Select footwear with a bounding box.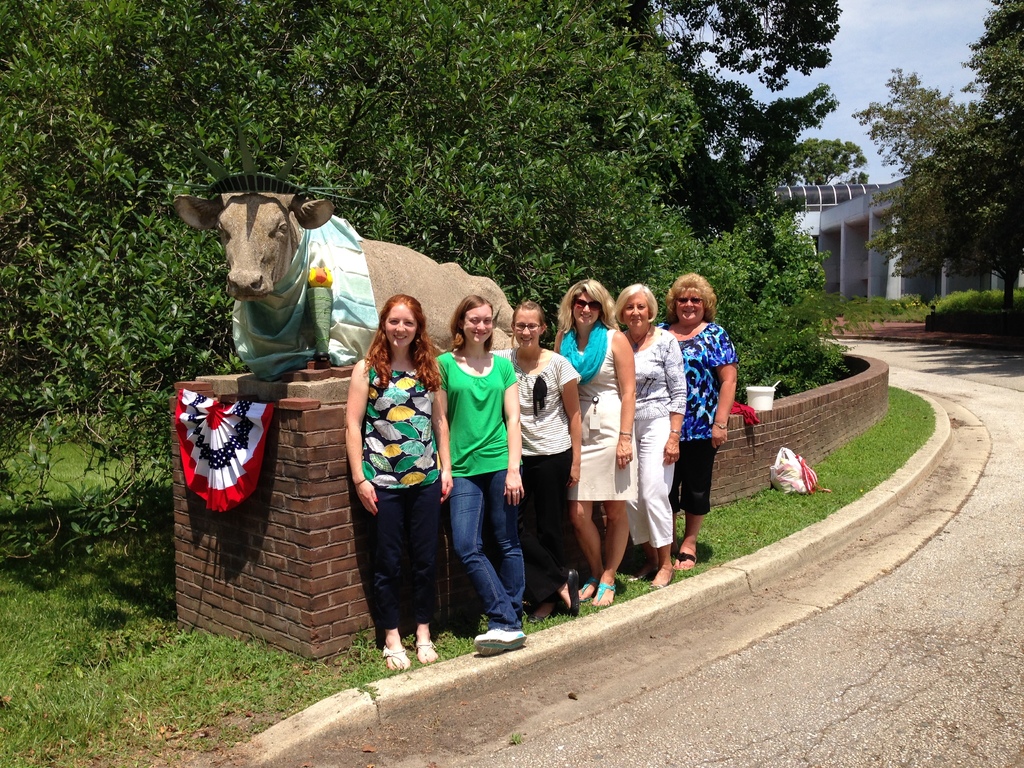
region(672, 550, 701, 570).
